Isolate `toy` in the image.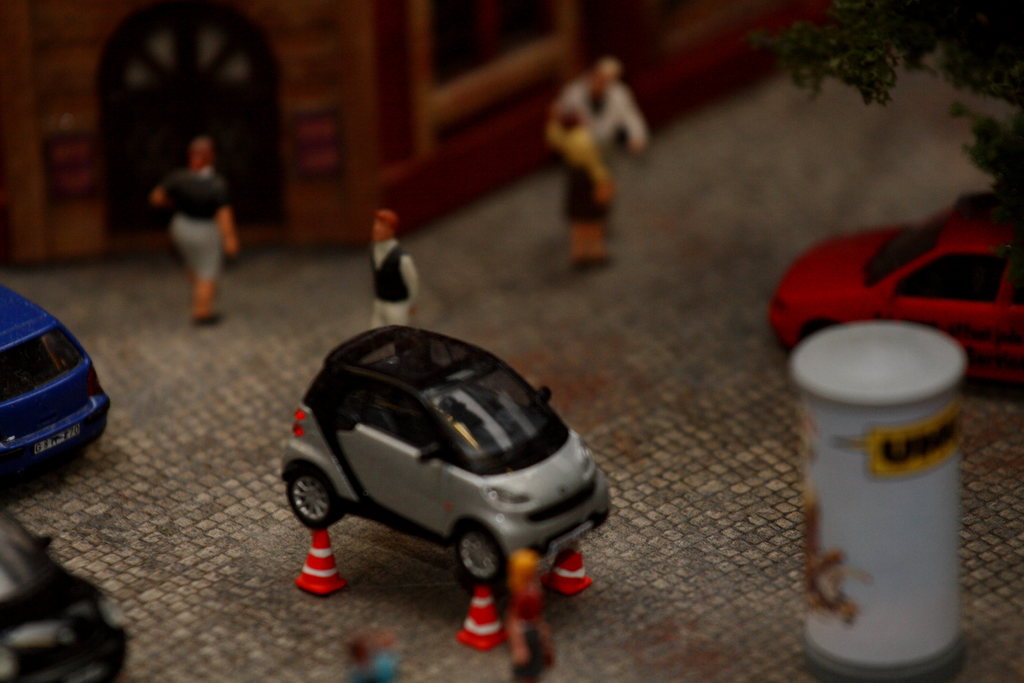
Isolated region: <bbox>275, 322, 612, 579</bbox>.
